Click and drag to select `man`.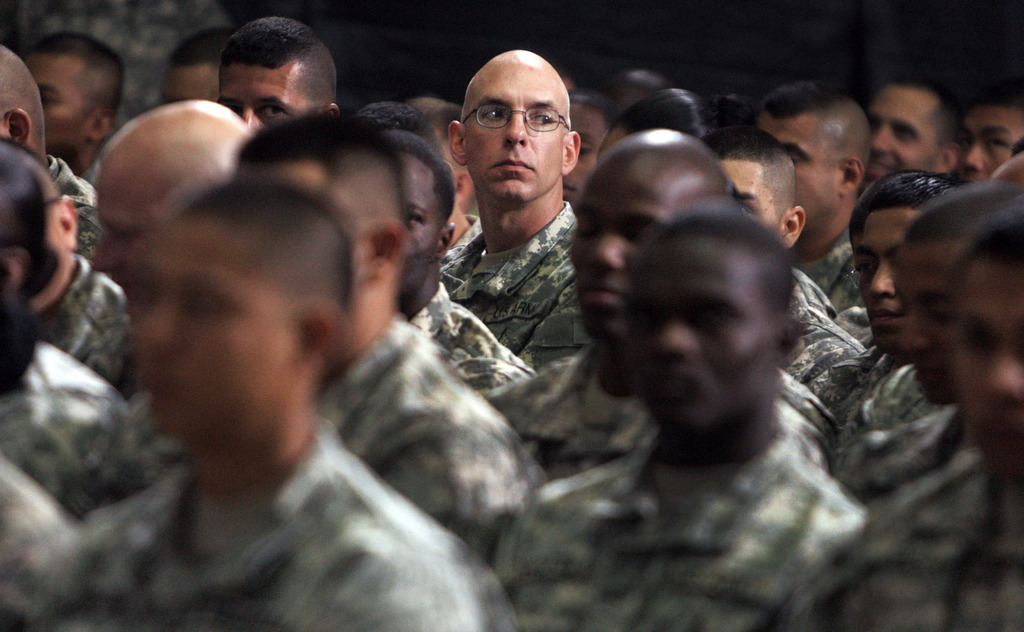
Selection: [496,121,843,481].
